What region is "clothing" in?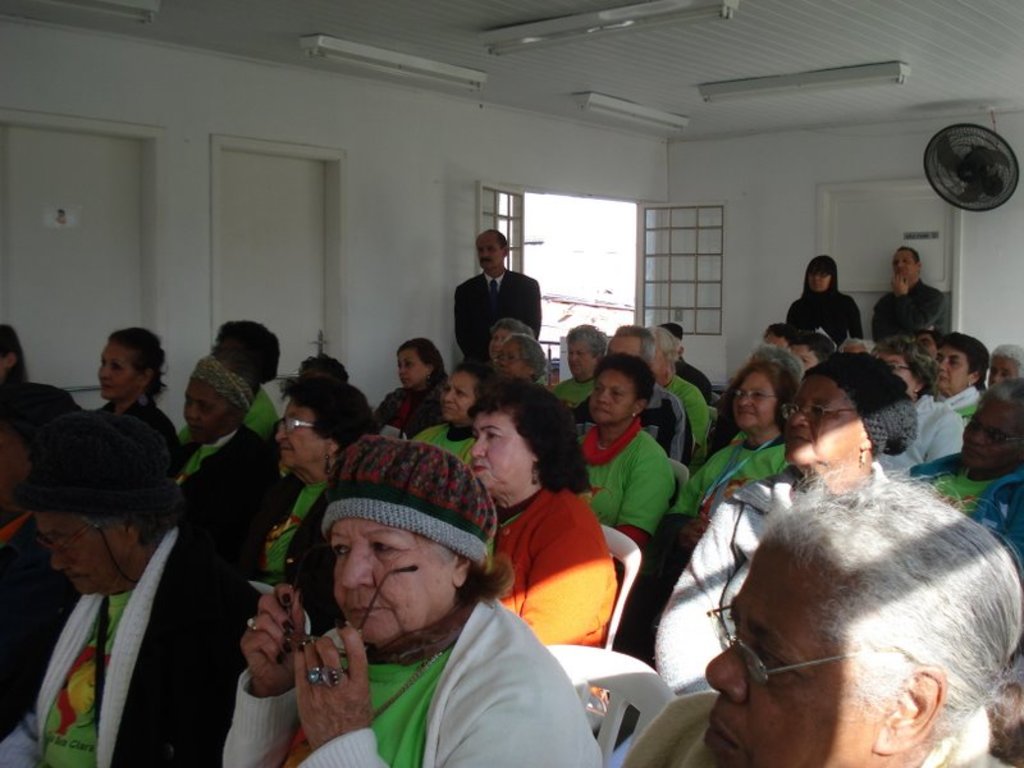
crop(556, 378, 585, 399).
